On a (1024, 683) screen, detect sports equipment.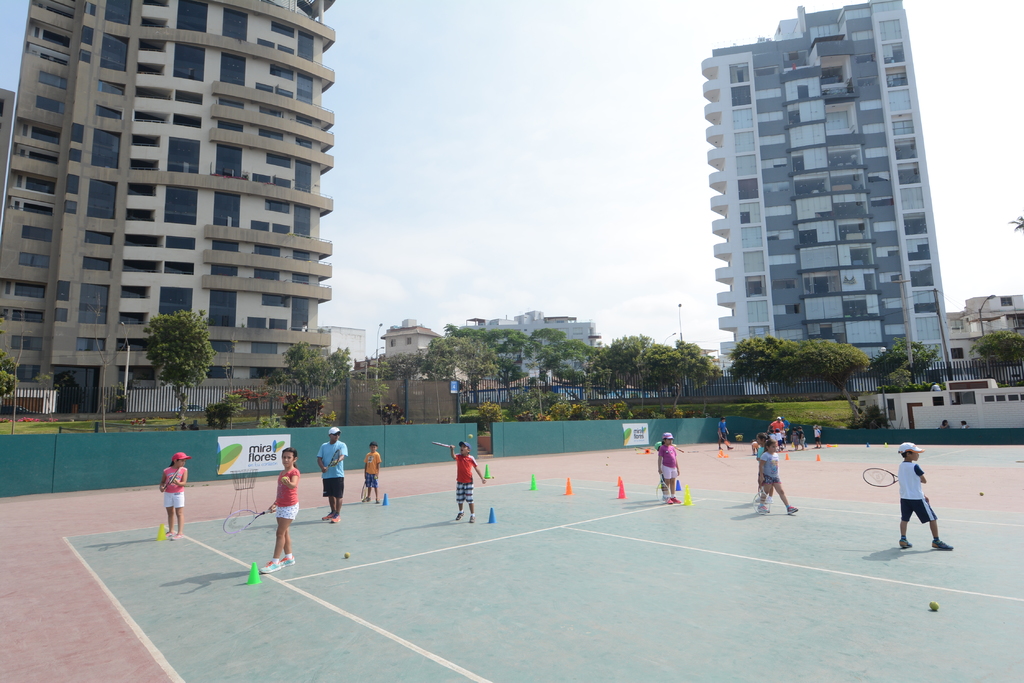
locate(360, 472, 371, 501).
